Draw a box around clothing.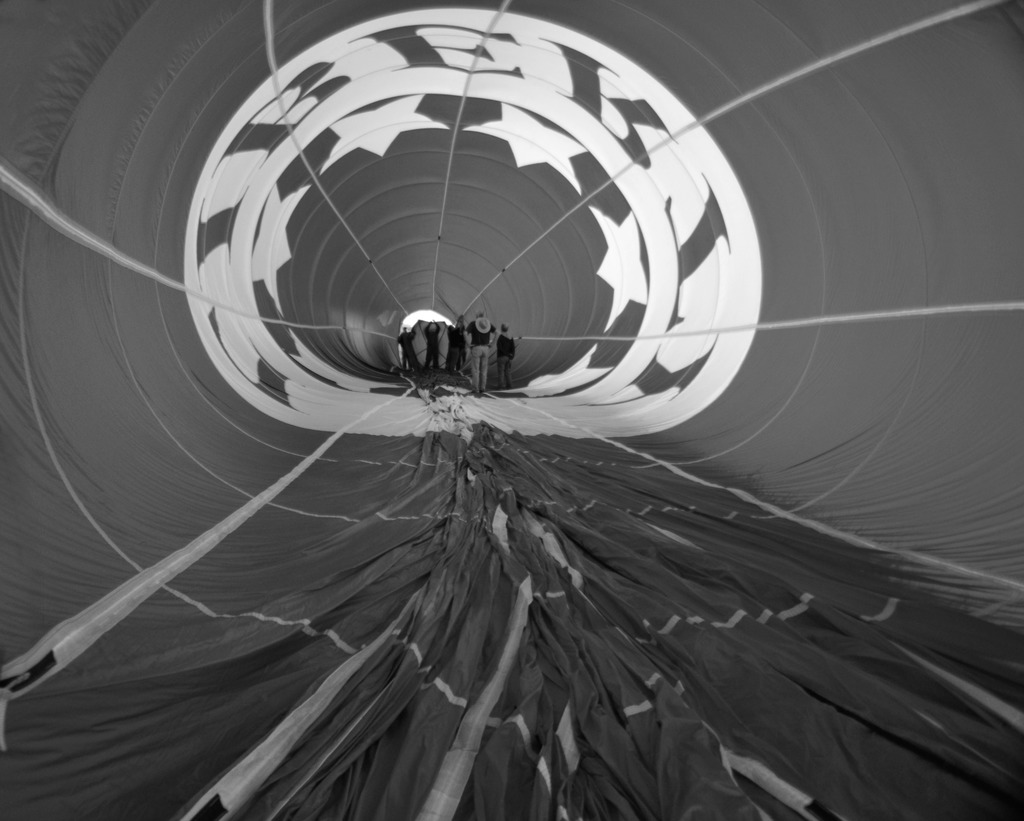
bbox(446, 318, 460, 373).
